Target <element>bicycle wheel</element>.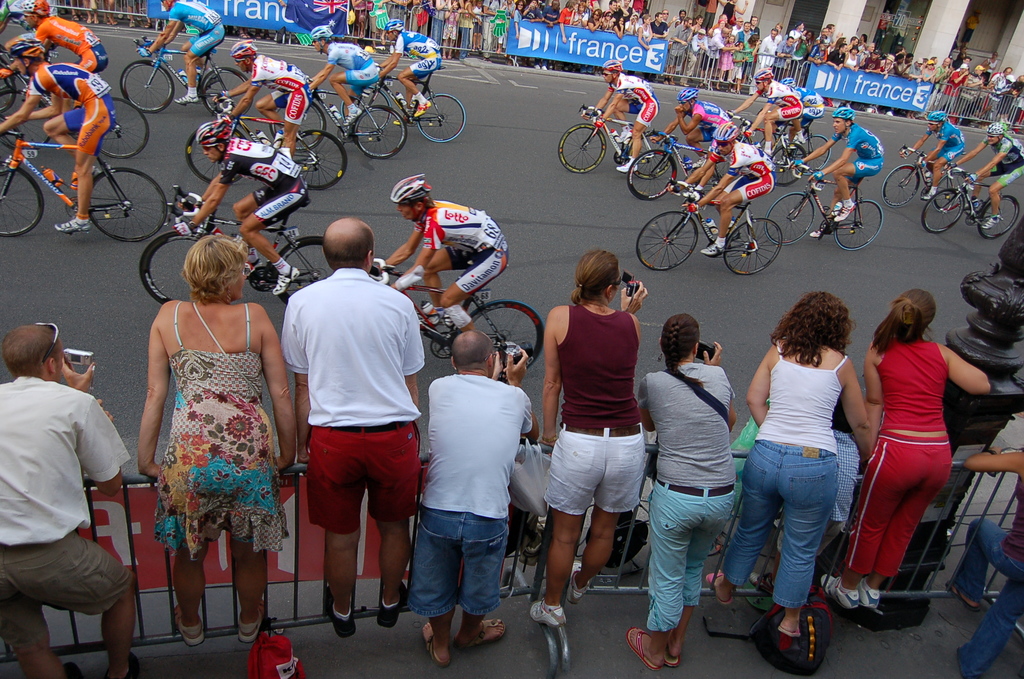
Target region: l=977, t=195, r=1017, b=240.
